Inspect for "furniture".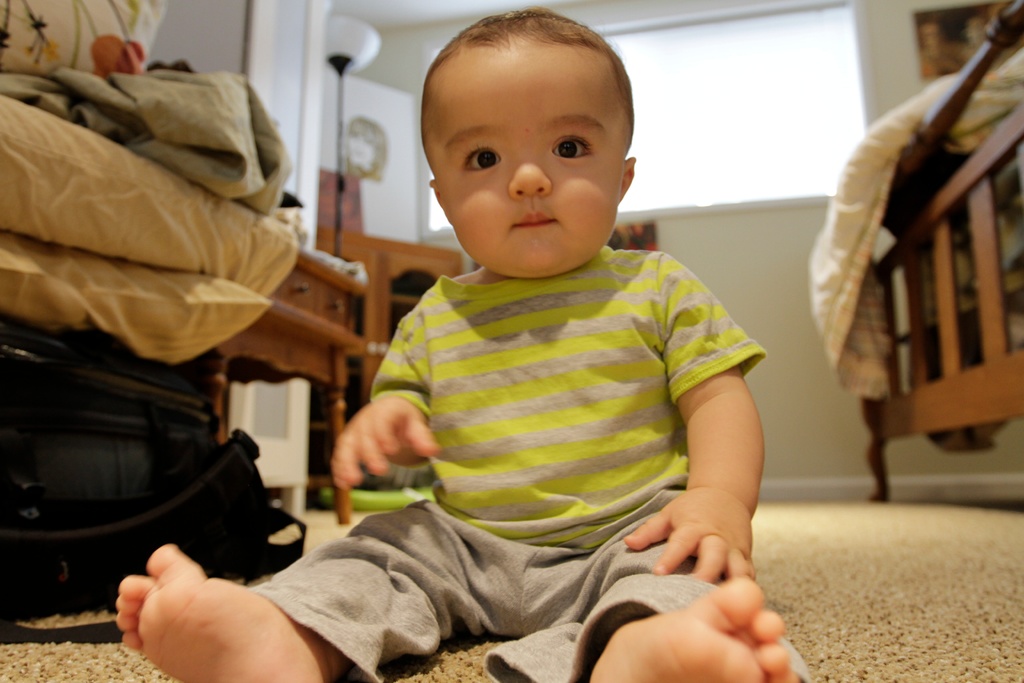
Inspection: [left=857, top=0, right=1023, bottom=498].
